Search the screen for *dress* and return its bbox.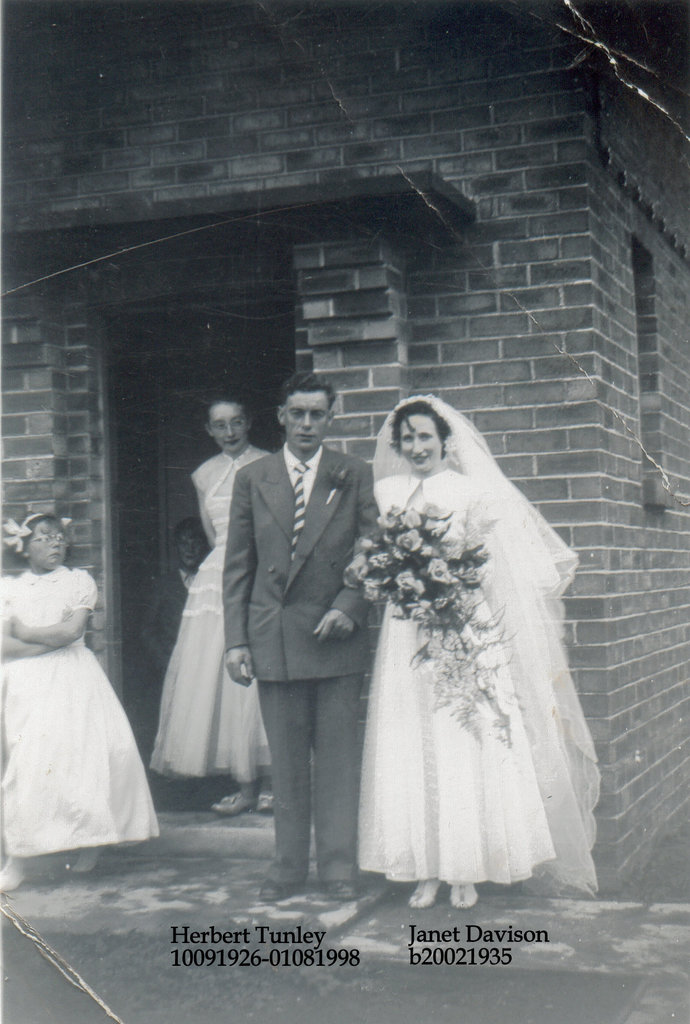
Found: 150/445/265/788.
